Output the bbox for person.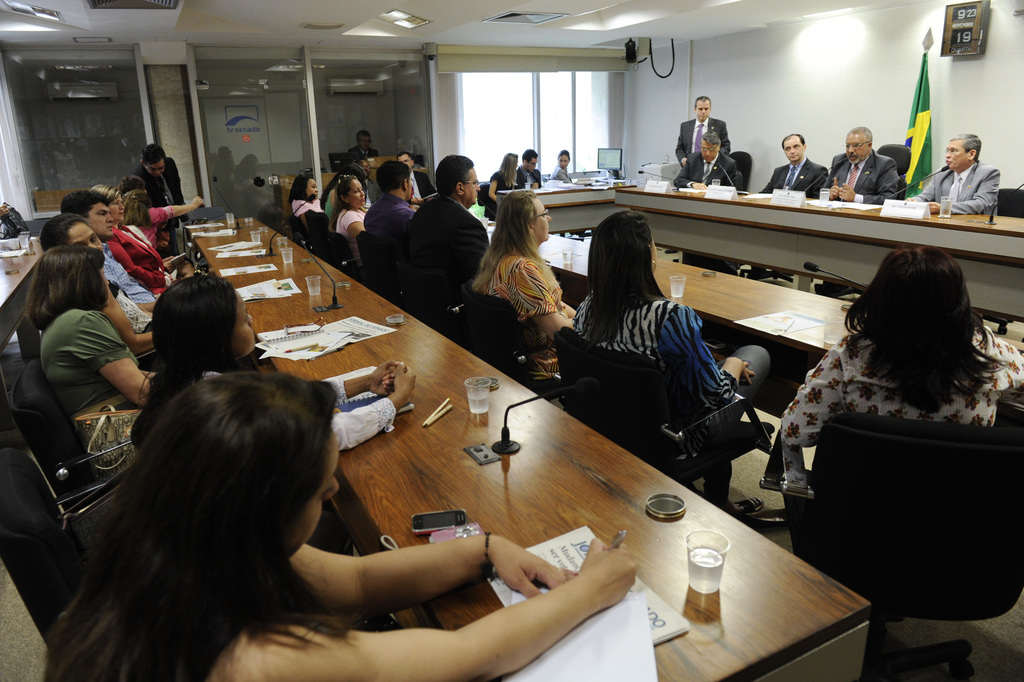
<bbox>551, 149, 571, 183</bbox>.
